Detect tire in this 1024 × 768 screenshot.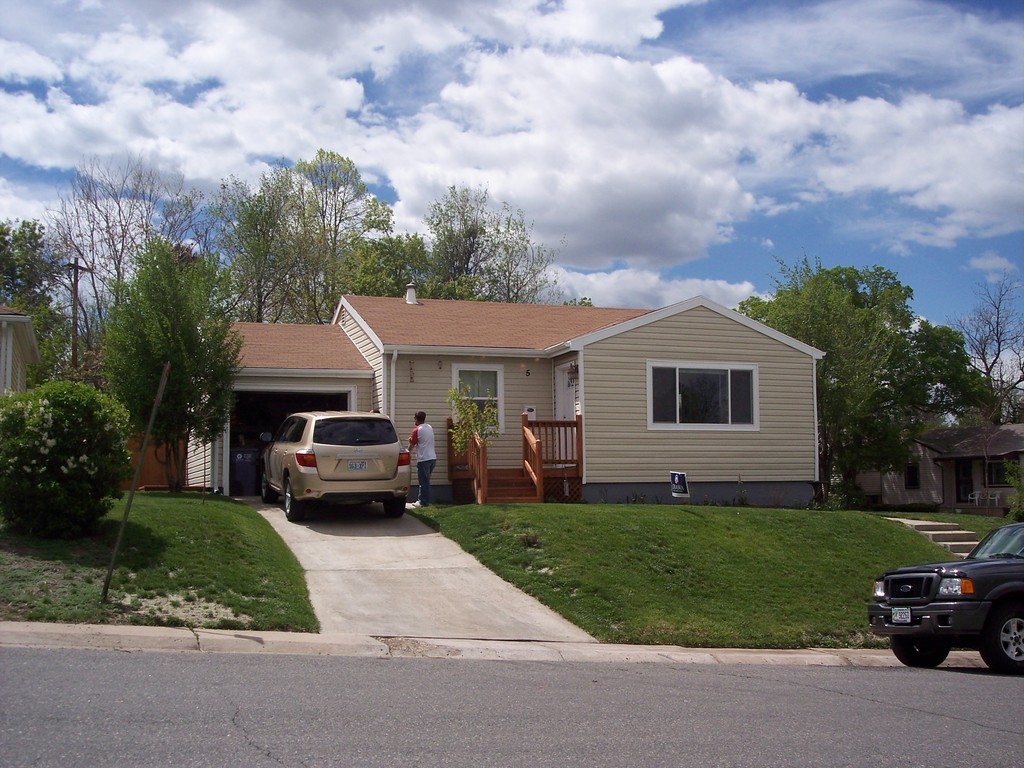
Detection: (281,481,312,520).
